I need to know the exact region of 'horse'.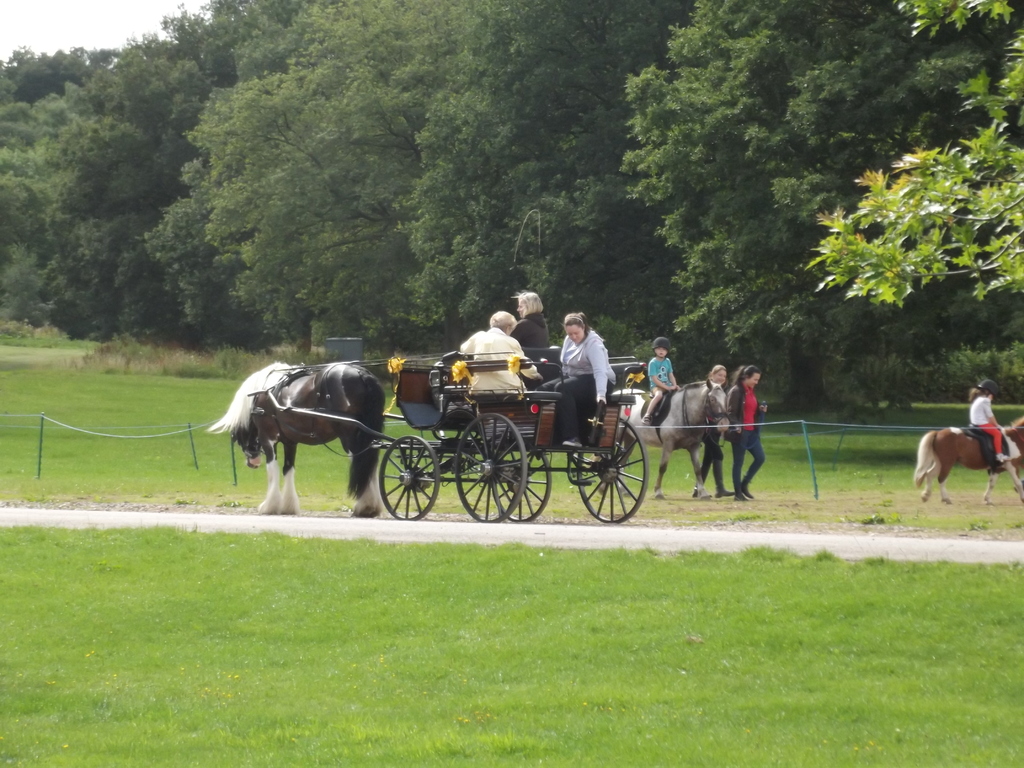
Region: <bbox>207, 363, 386, 519</bbox>.
